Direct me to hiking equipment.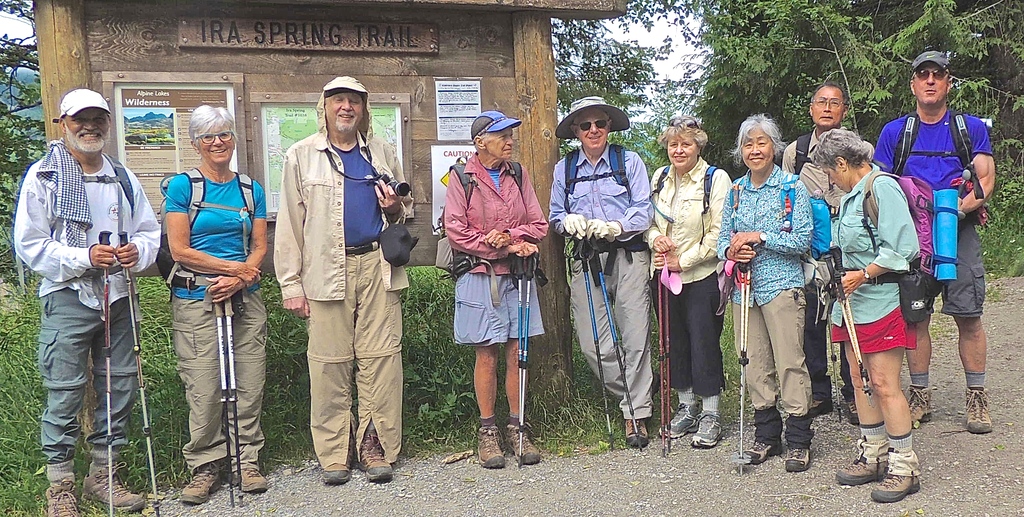
Direction: (656, 268, 666, 459).
